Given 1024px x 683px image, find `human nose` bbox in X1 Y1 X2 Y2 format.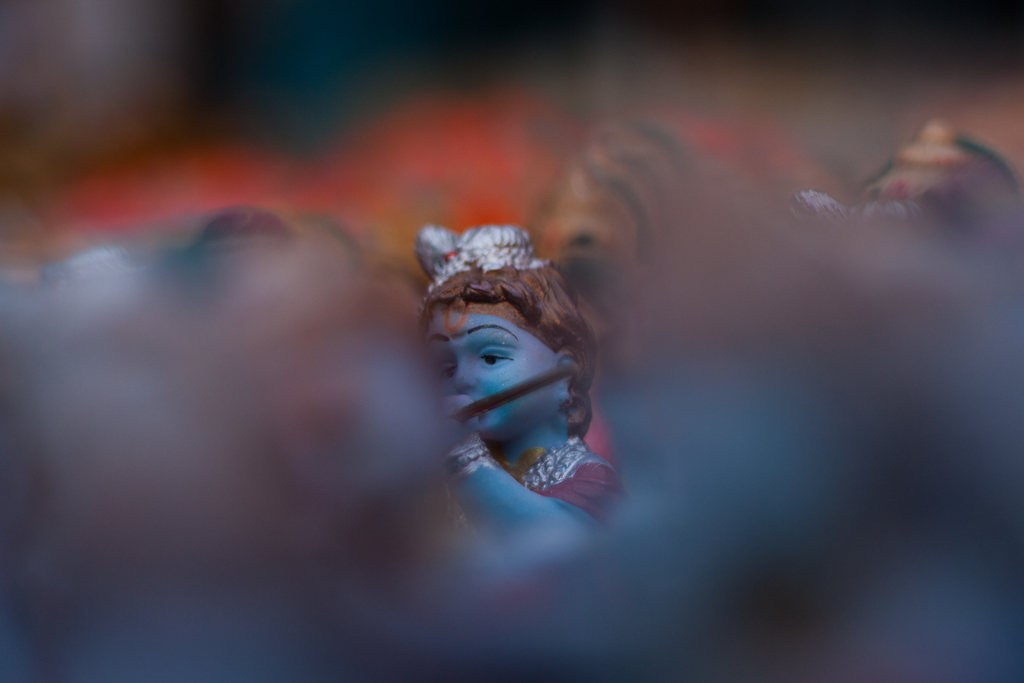
456 358 478 393.
